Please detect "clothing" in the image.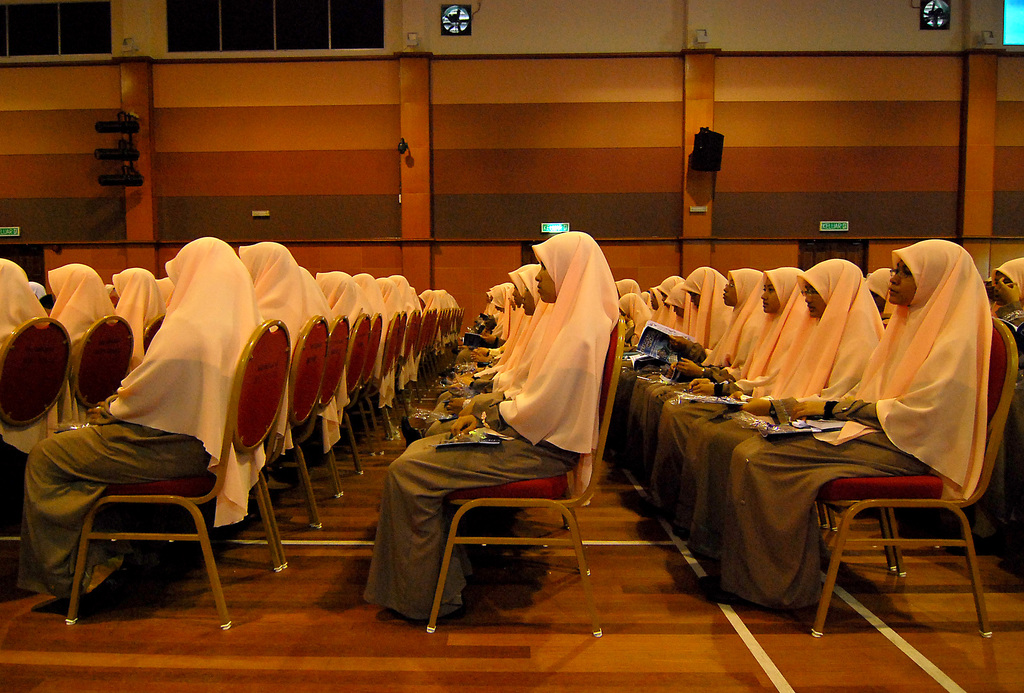
(x1=378, y1=273, x2=403, y2=402).
